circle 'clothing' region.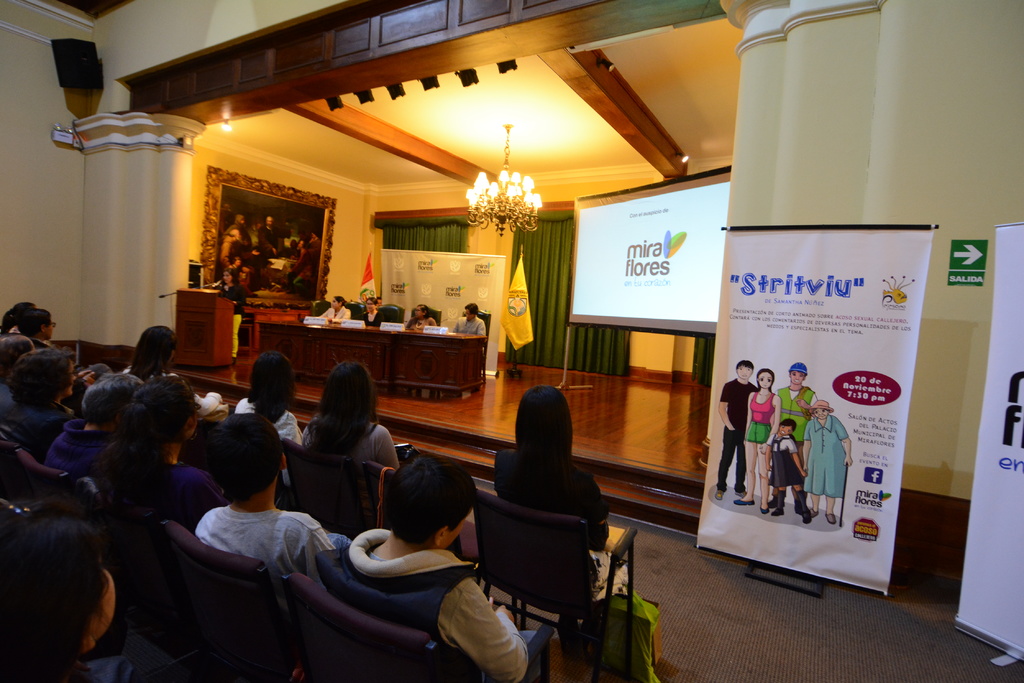
Region: [772,383,815,451].
